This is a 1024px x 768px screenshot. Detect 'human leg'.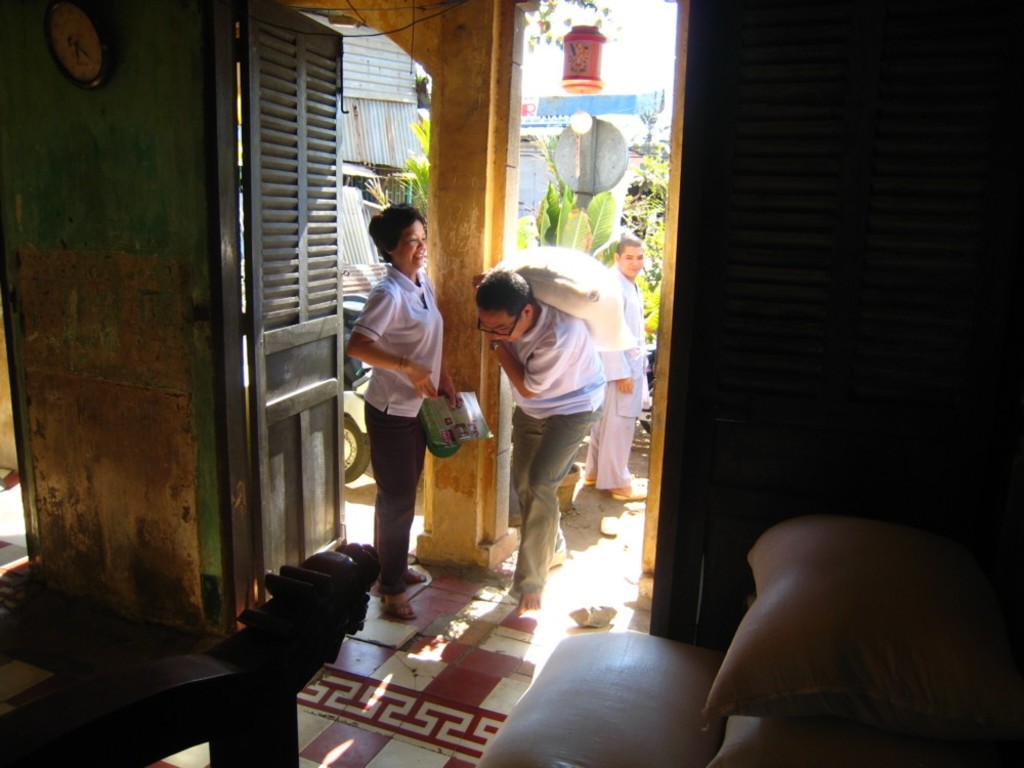
<bbox>410, 423, 426, 478</bbox>.
